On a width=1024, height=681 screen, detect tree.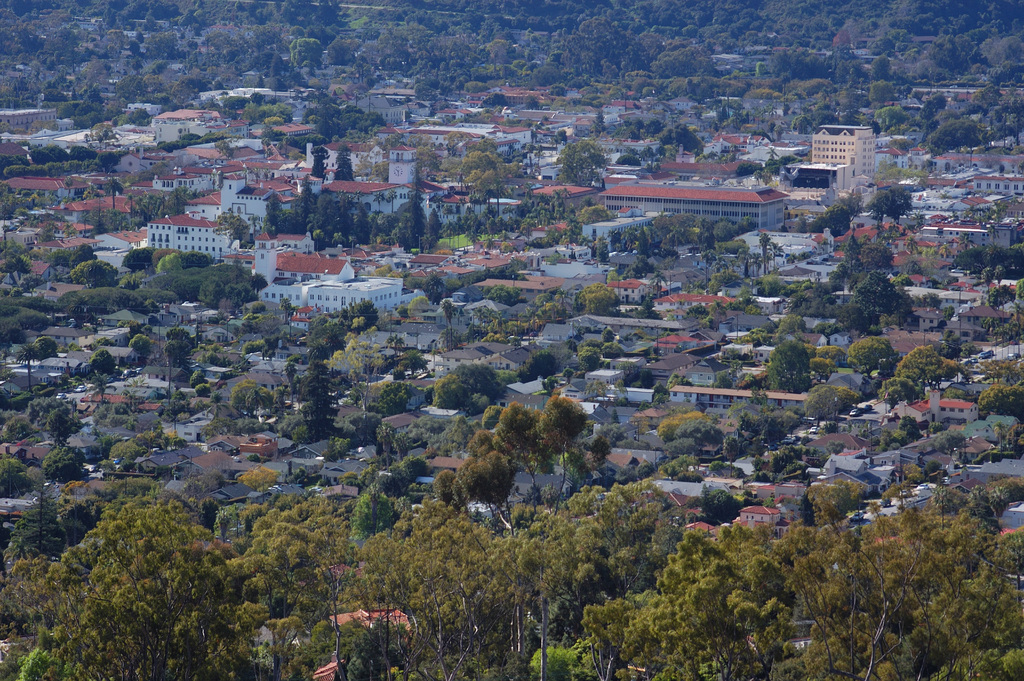
(x1=505, y1=473, x2=657, y2=680).
